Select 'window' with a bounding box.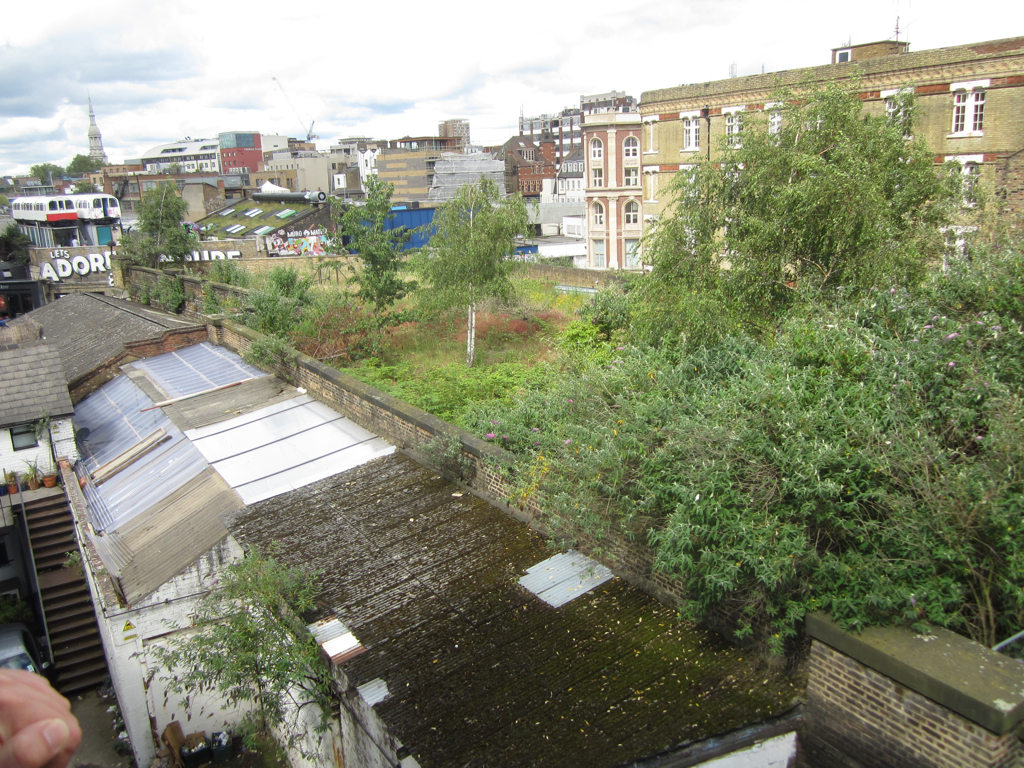
bbox=[618, 167, 638, 191].
